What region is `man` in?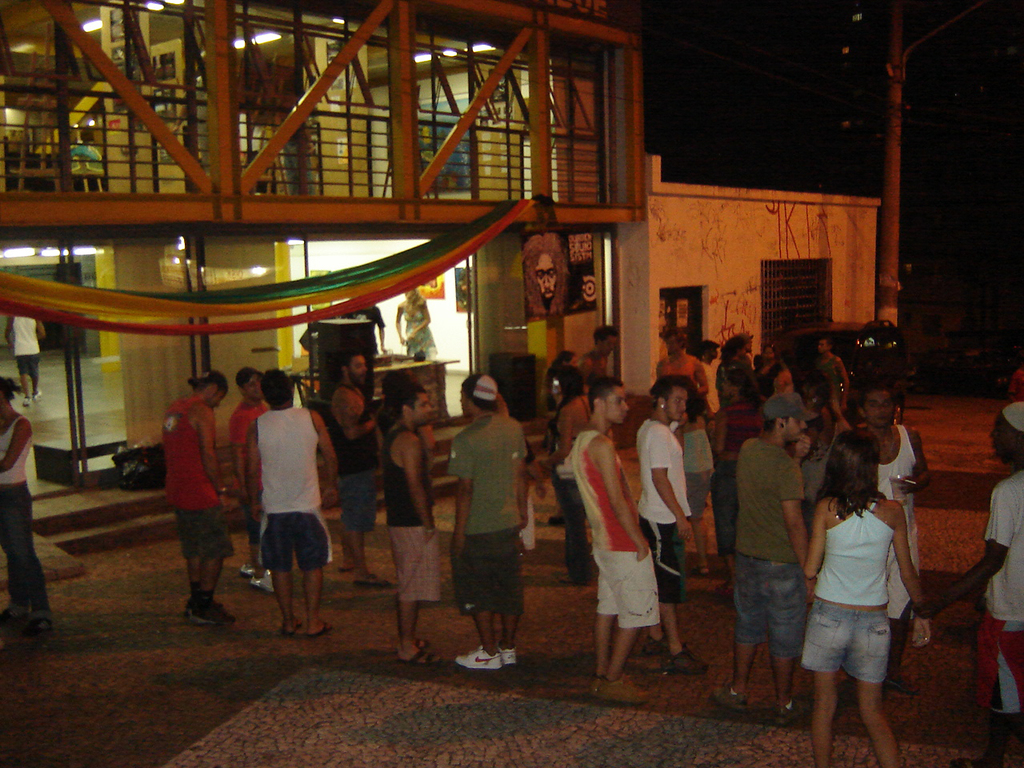
bbox(578, 326, 622, 386).
